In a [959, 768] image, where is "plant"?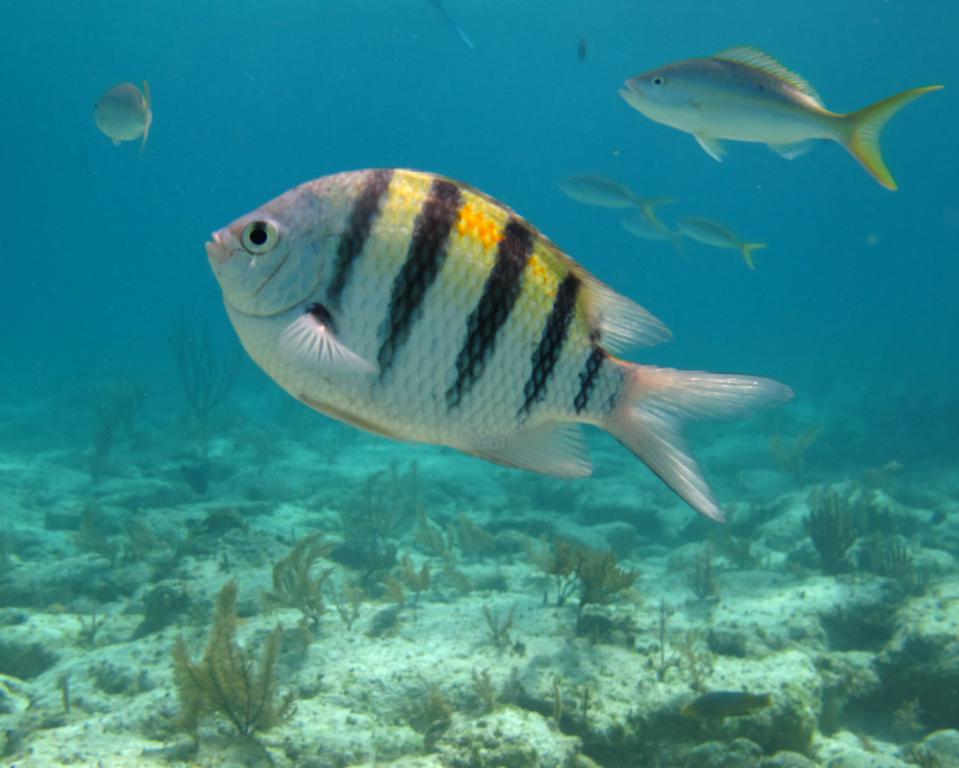
<region>65, 496, 128, 565</region>.
